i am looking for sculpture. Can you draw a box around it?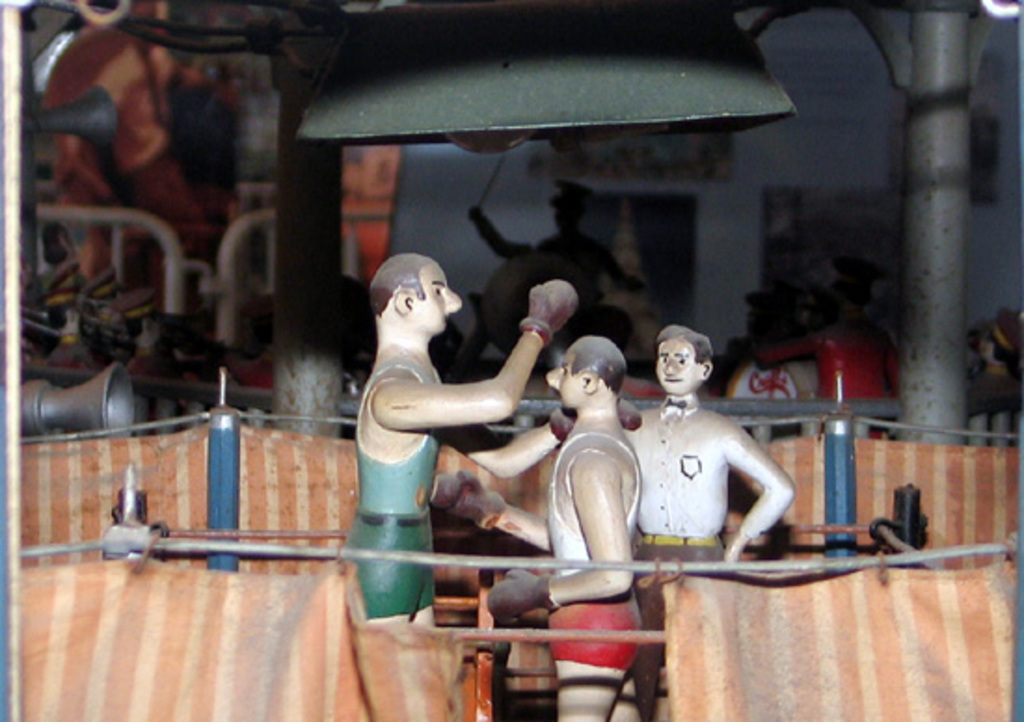
Sure, the bounding box is x1=622 y1=326 x2=795 y2=582.
